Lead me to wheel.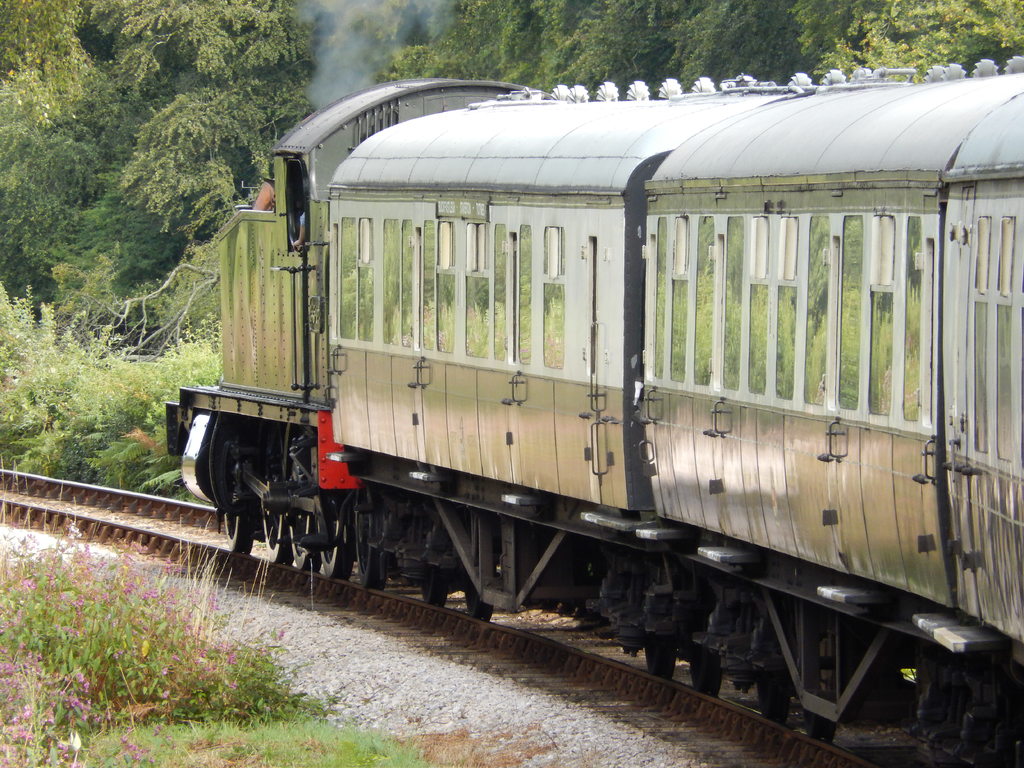
Lead to detection(687, 651, 726, 699).
